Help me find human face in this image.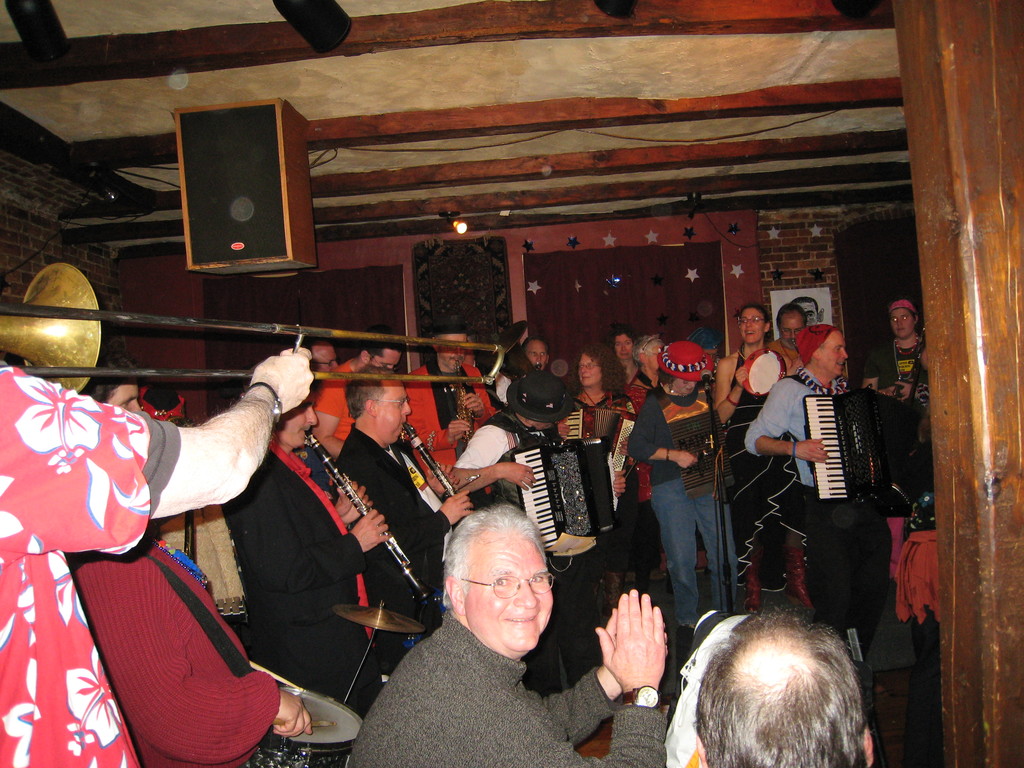
Found it: bbox(371, 342, 404, 379).
